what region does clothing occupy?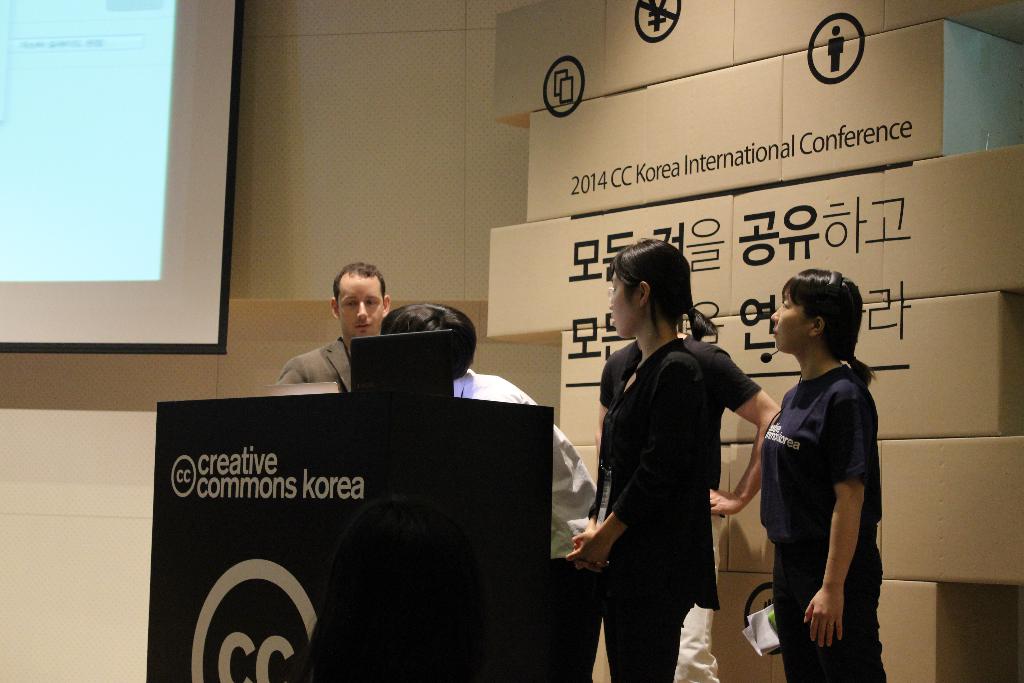
(594,320,761,408).
